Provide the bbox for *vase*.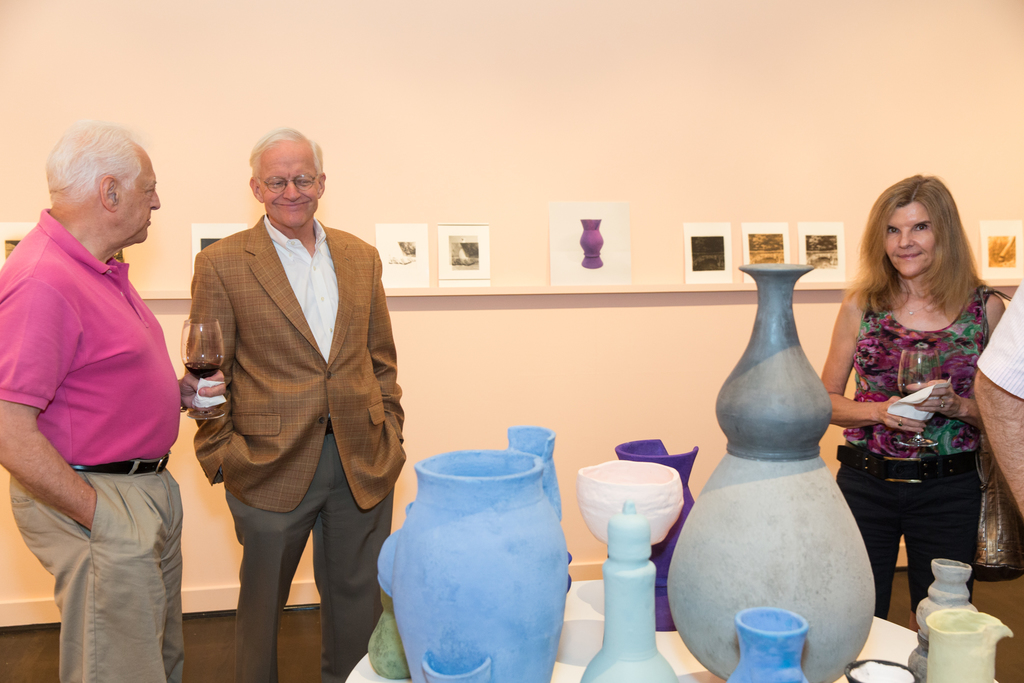
(x1=925, y1=607, x2=1012, y2=682).
